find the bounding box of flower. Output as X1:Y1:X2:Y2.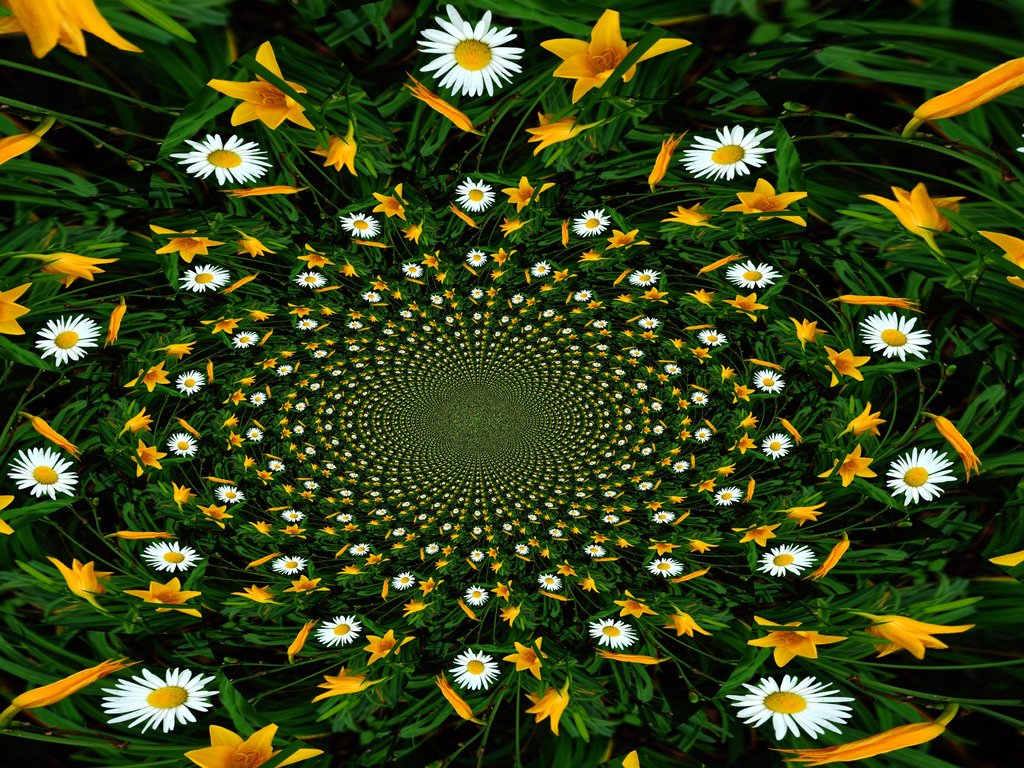
314:613:367:648.
